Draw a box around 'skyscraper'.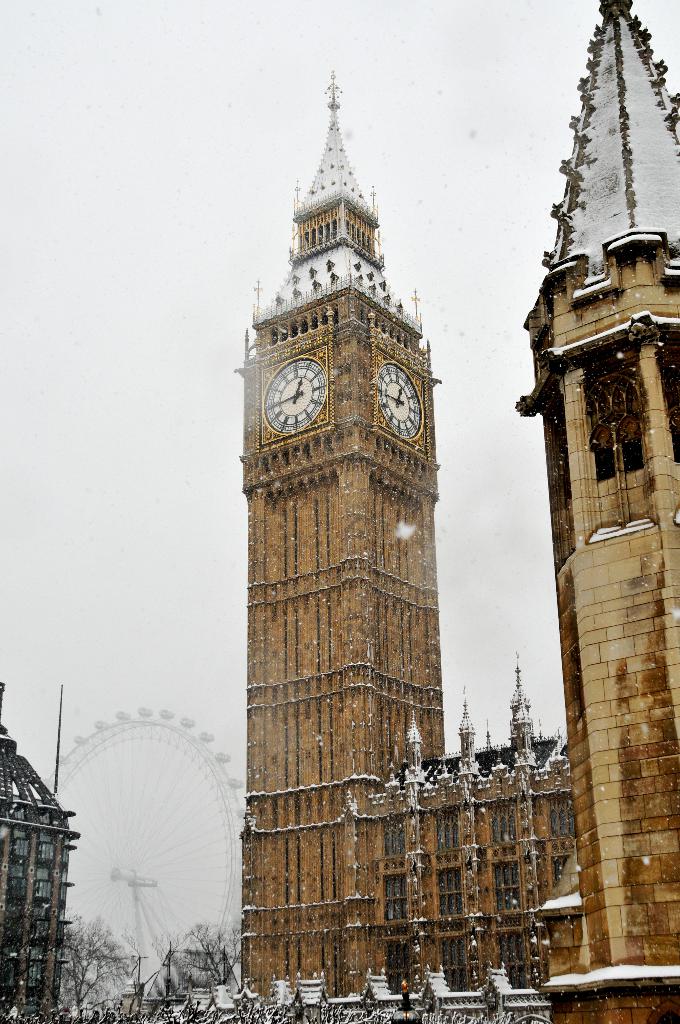
left=220, top=181, right=477, bottom=950.
